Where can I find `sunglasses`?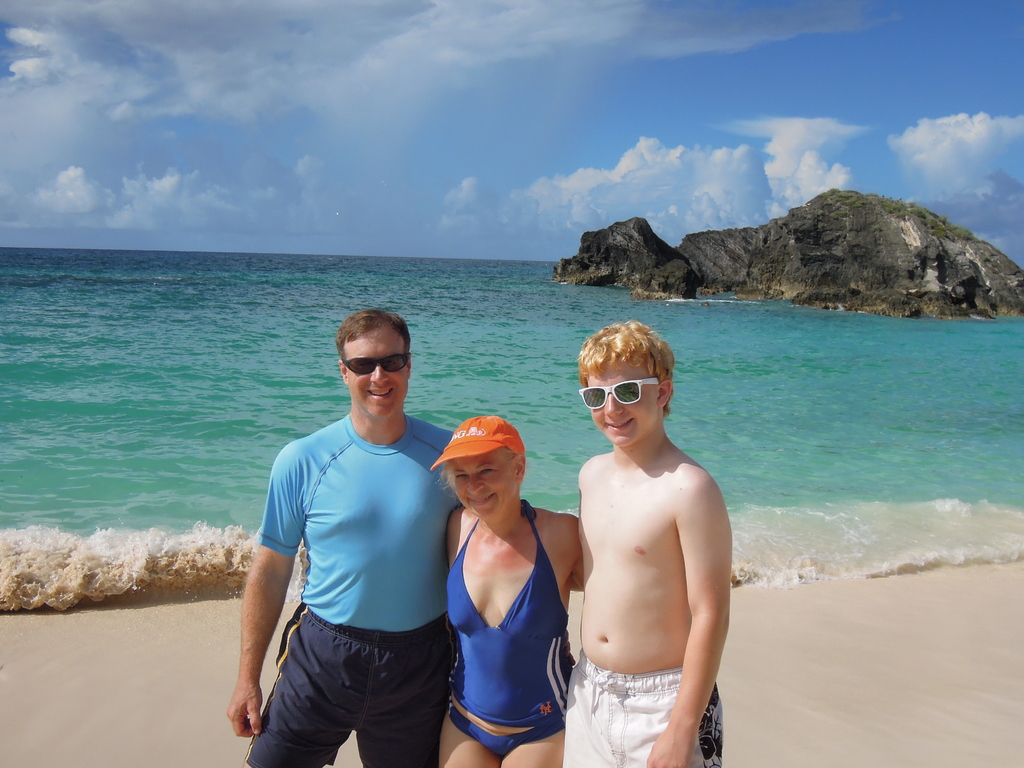
You can find it at crop(575, 371, 662, 413).
